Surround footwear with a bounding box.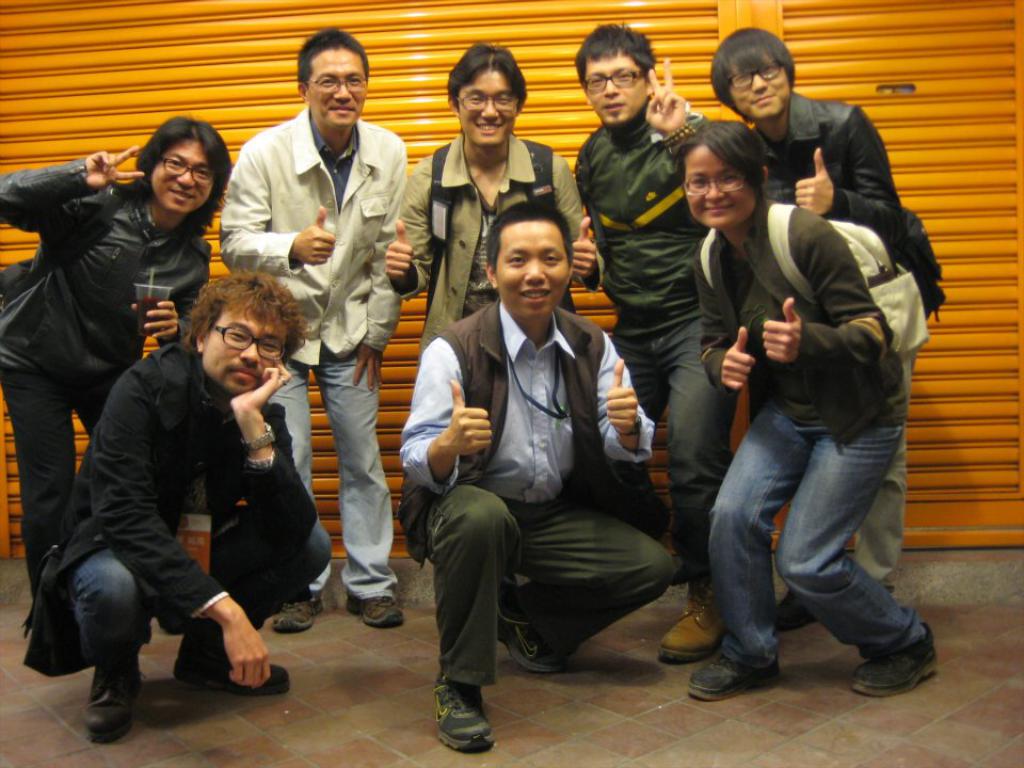
(420, 679, 491, 757).
